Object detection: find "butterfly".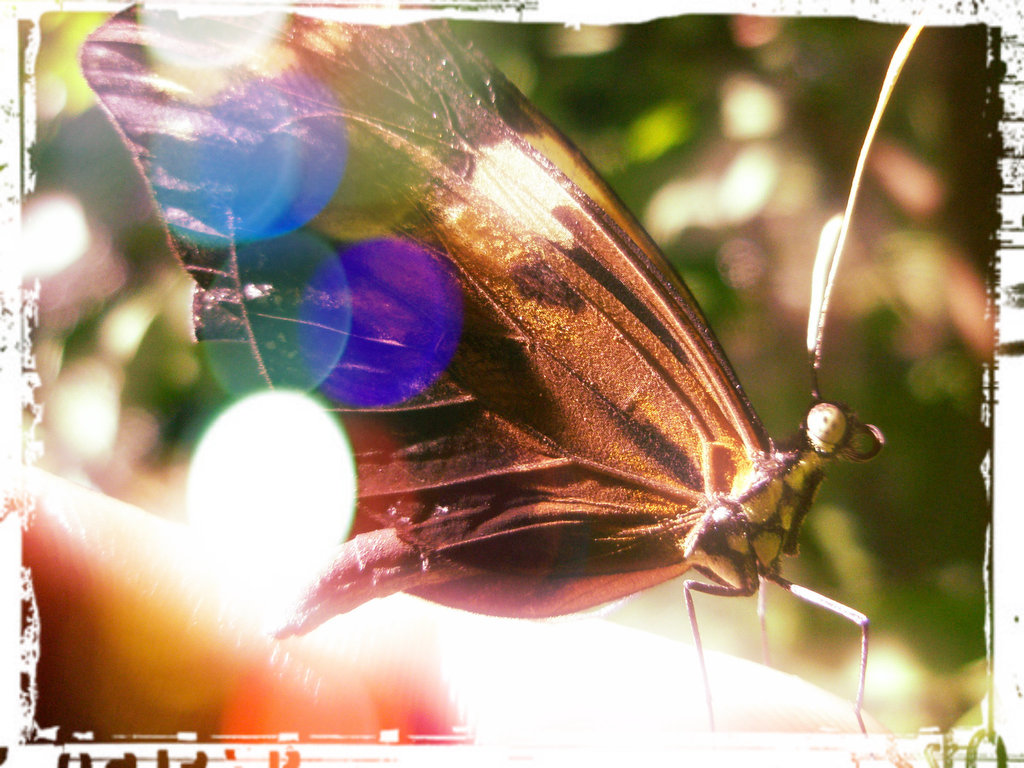
locate(148, 47, 888, 756).
